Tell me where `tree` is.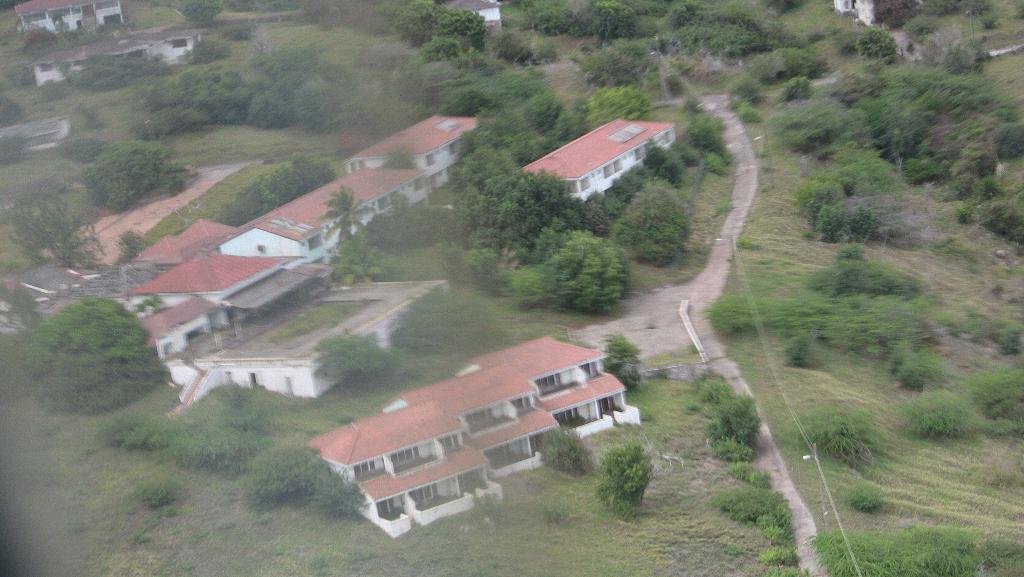
`tree` is at box(47, 194, 112, 273).
